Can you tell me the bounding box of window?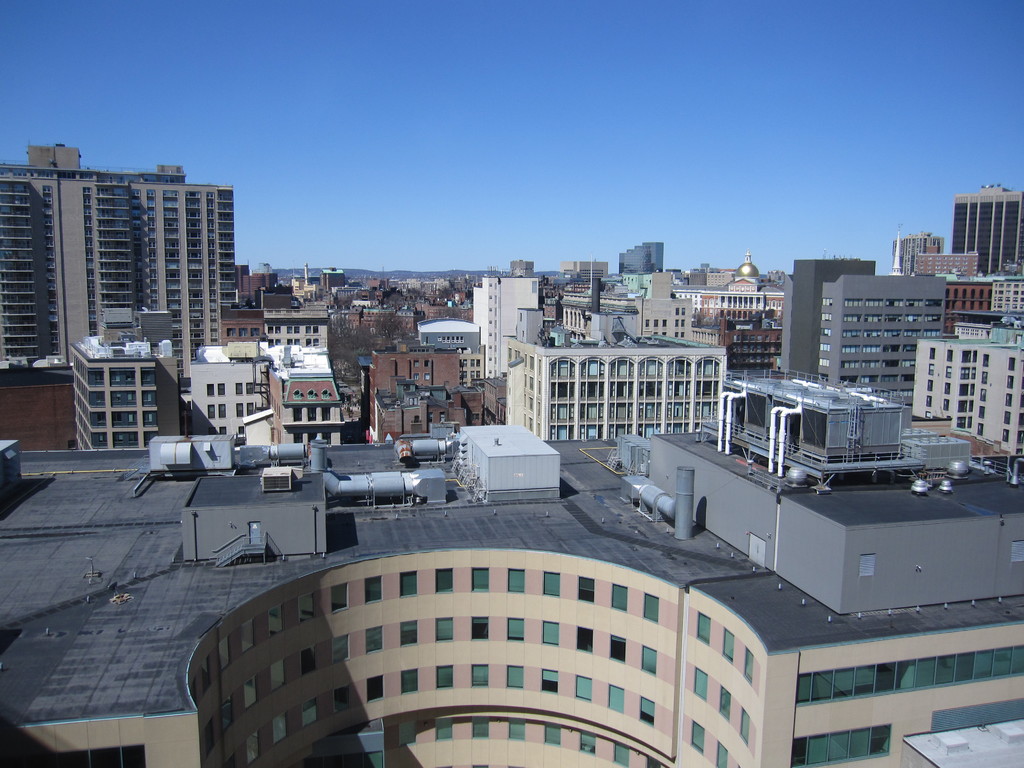
981:390:986:402.
